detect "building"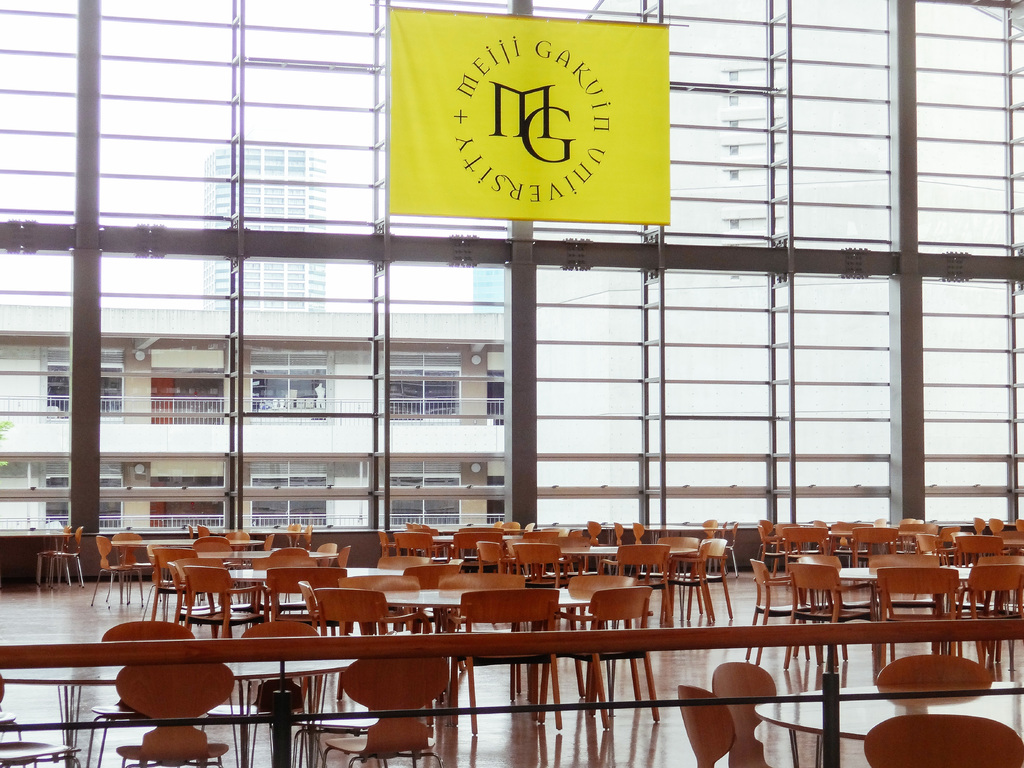
Rect(0, 0, 1023, 767)
